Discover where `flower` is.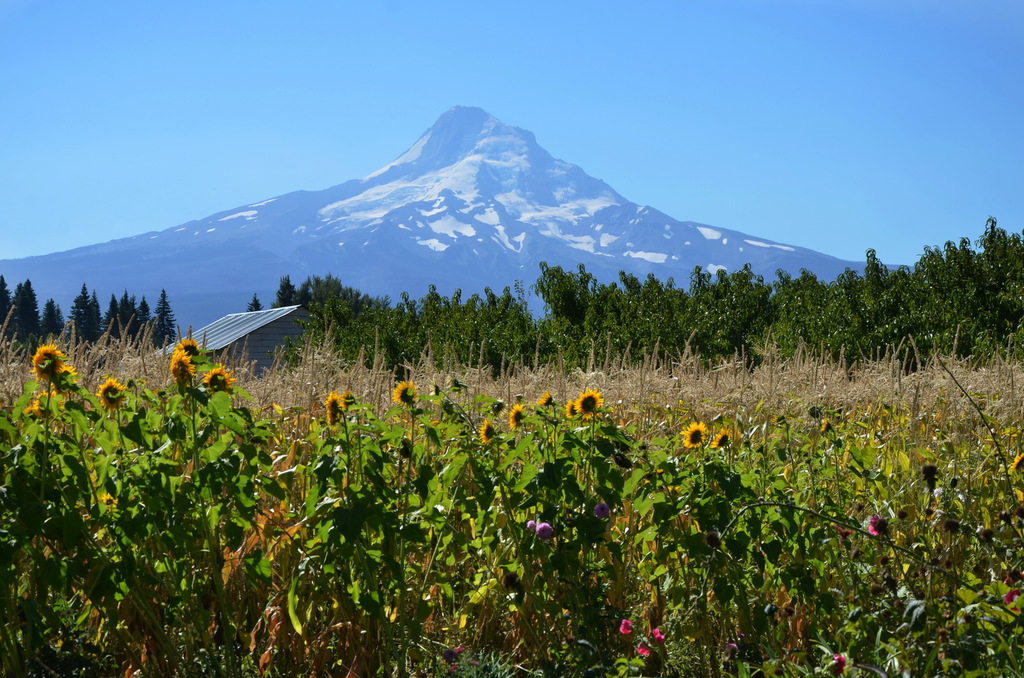
Discovered at select_region(341, 390, 357, 410).
